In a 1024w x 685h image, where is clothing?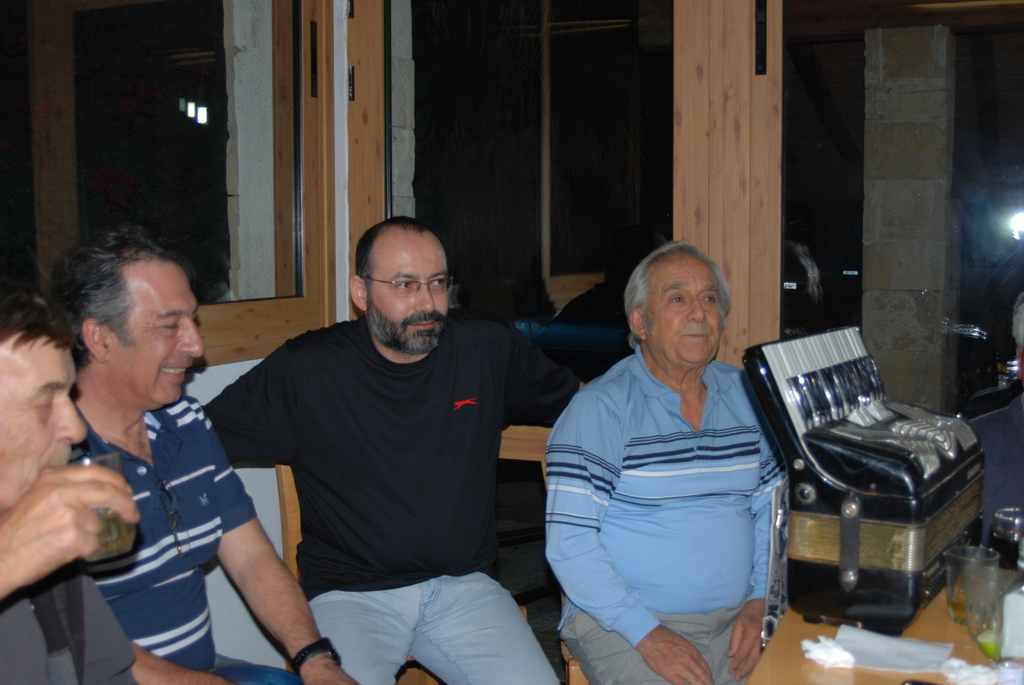
l=548, t=294, r=797, b=670.
